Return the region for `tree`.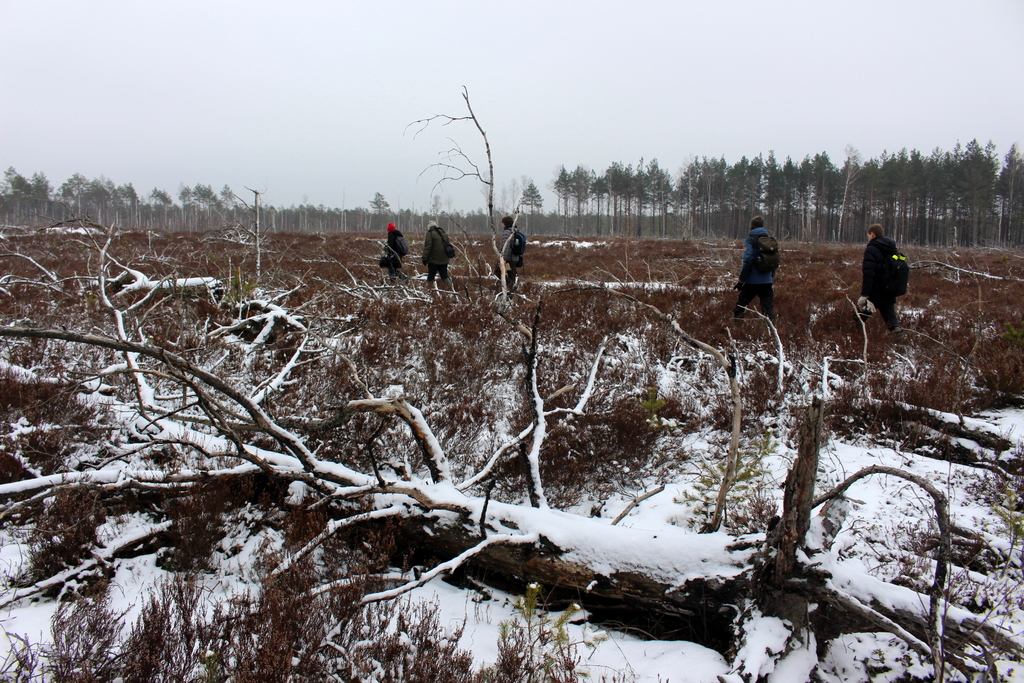
[35, 188, 57, 233].
